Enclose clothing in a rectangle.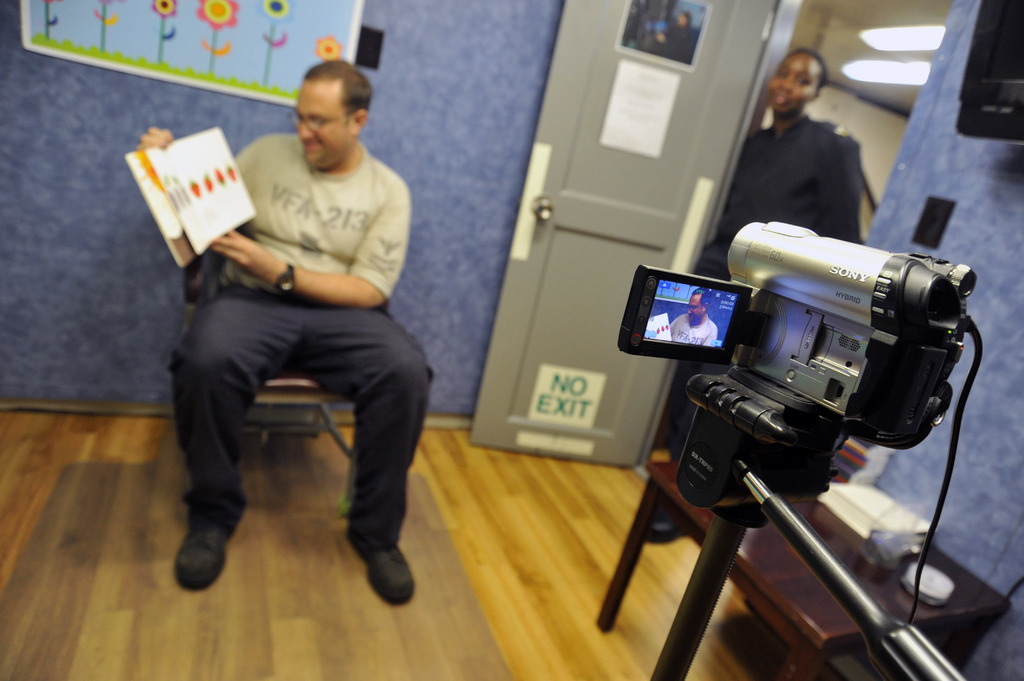
Rect(145, 72, 450, 541).
